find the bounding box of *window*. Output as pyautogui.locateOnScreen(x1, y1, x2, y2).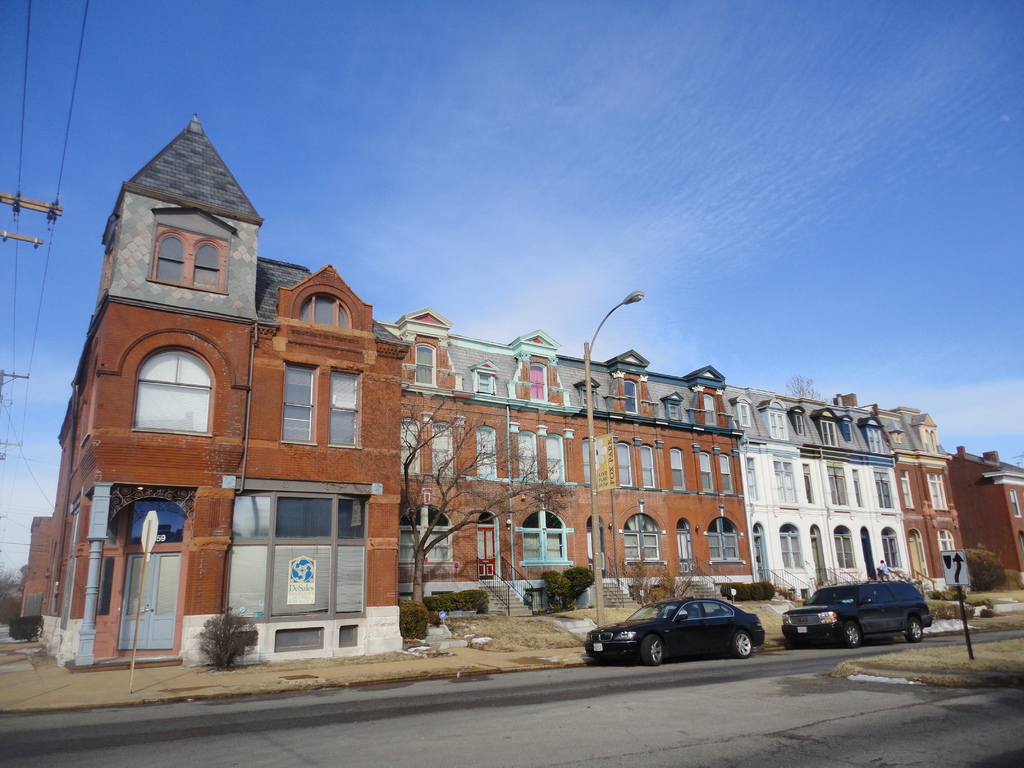
pyautogui.locateOnScreen(518, 507, 567, 565).
